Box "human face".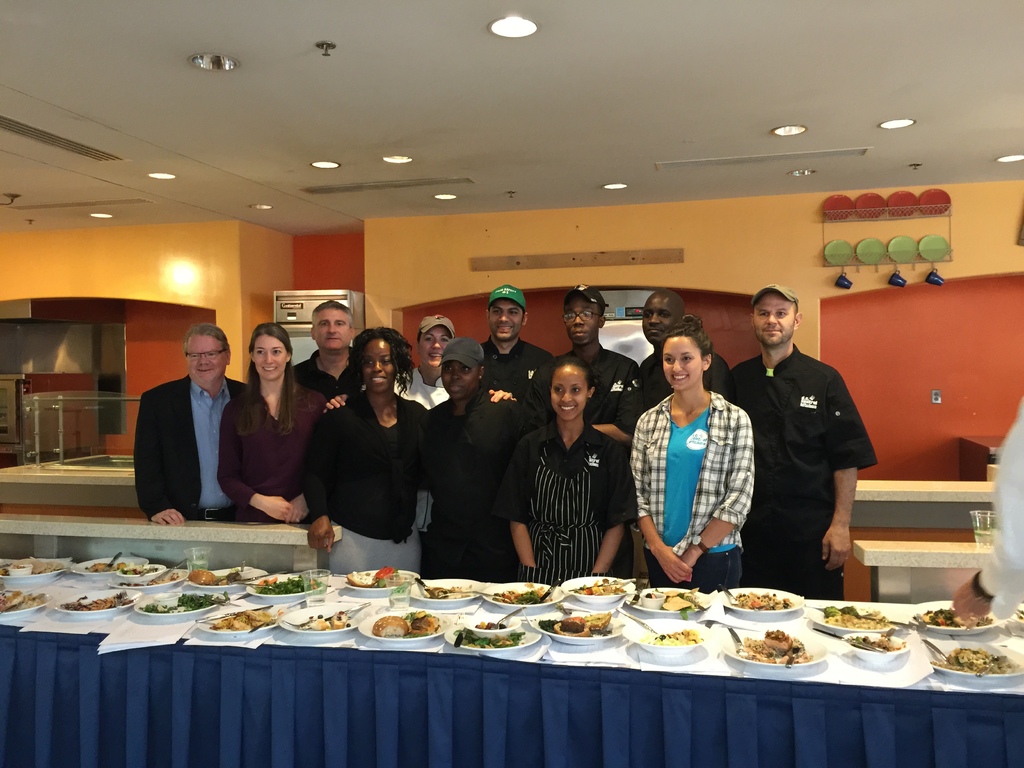
<region>184, 332, 227, 384</region>.
